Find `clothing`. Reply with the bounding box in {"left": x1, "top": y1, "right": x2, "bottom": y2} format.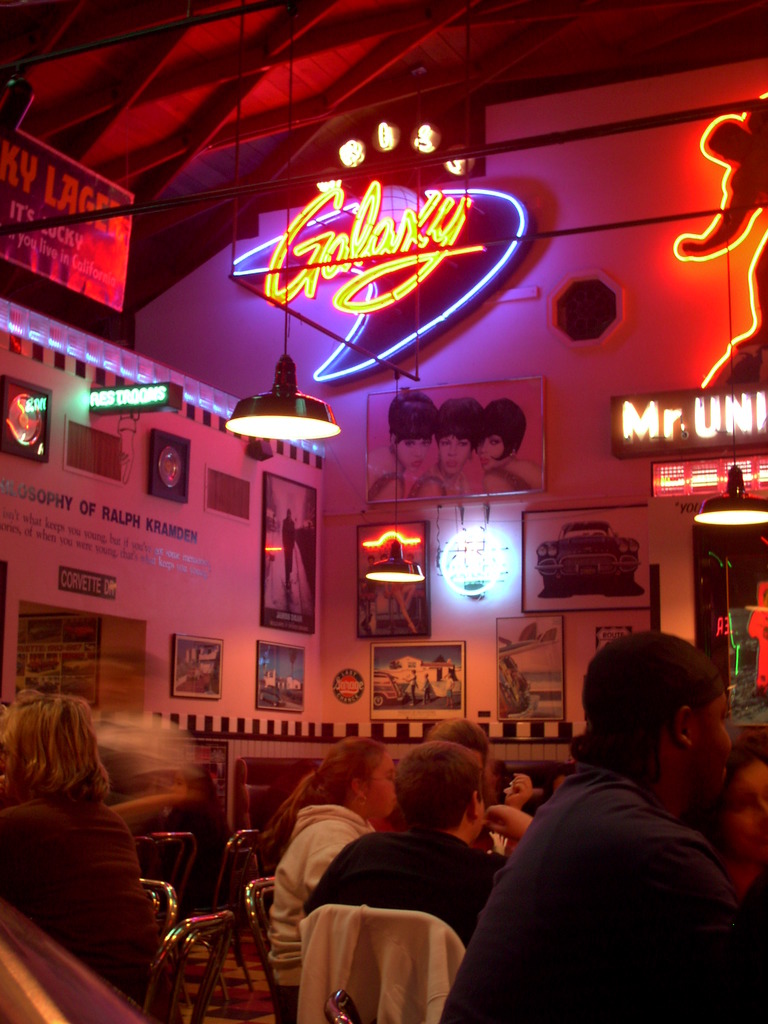
{"left": 281, "top": 515, "right": 303, "bottom": 573}.
